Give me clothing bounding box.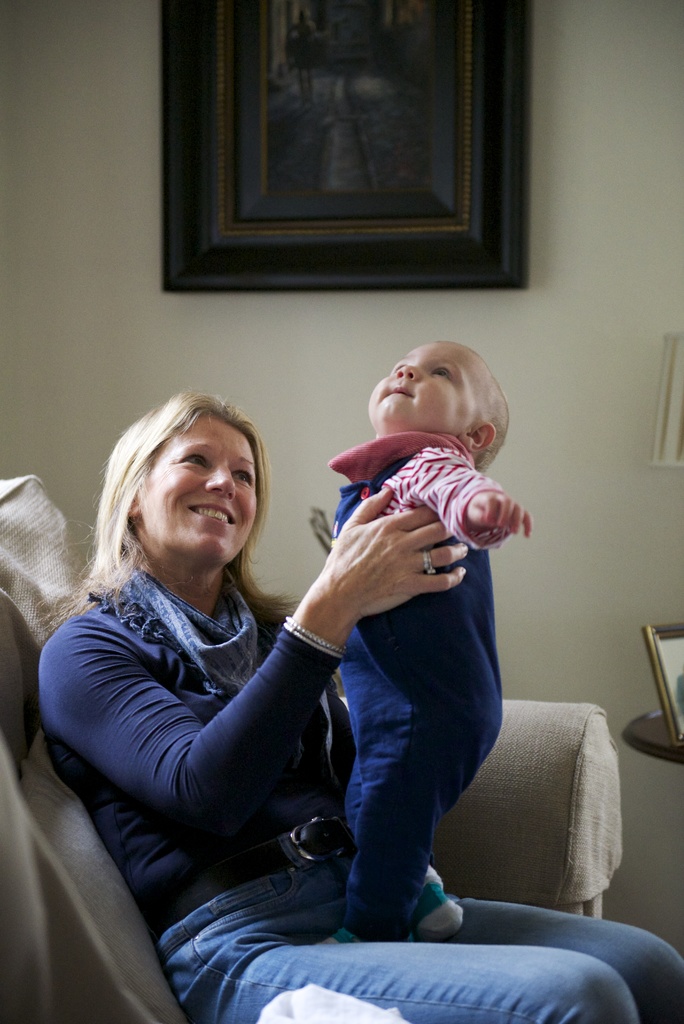
rect(338, 432, 510, 943).
